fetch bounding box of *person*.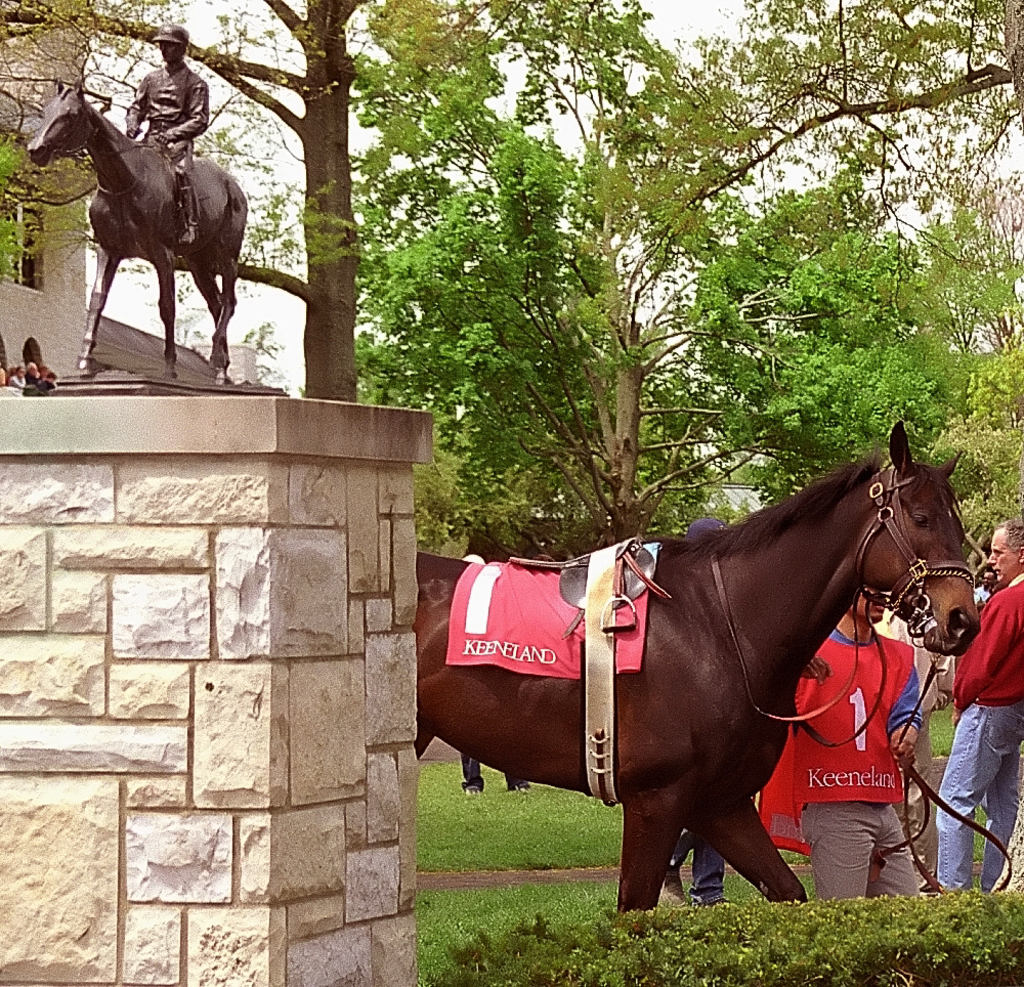
Bbox: Rect(783, 581, 926, 907).
